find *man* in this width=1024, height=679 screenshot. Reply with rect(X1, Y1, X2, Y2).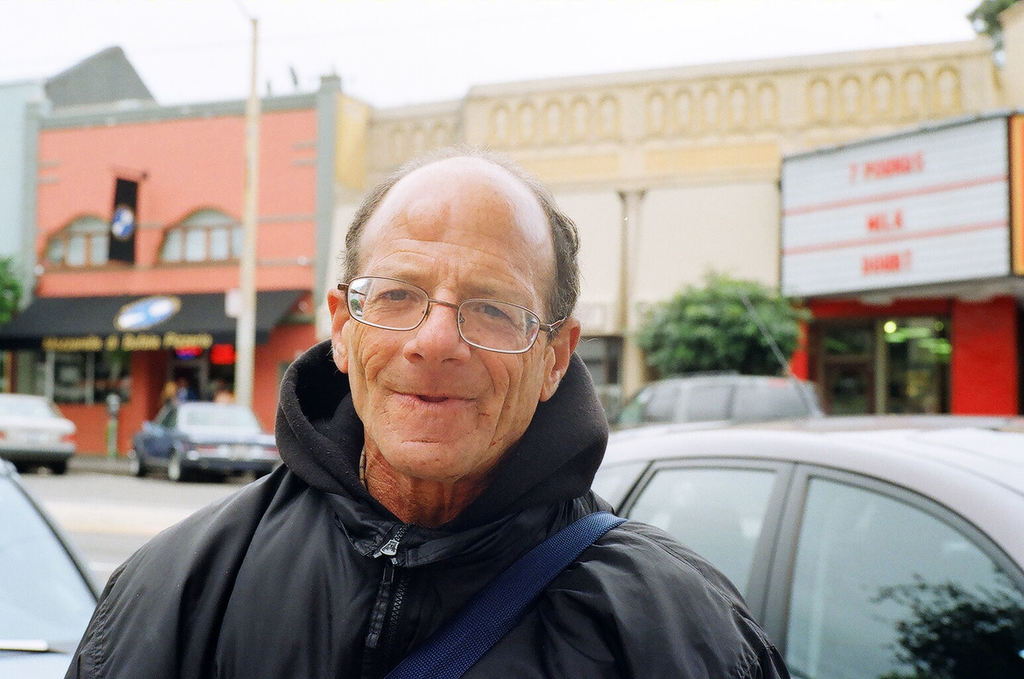
rect(92, 154, 790, 667).
